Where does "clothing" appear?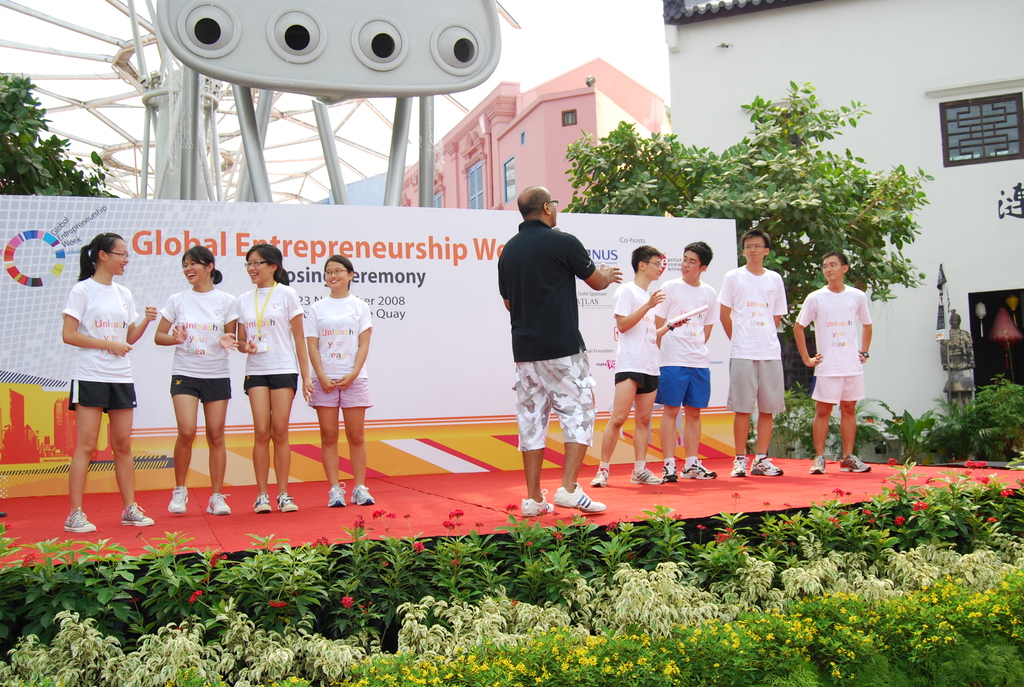
Appears at detection(794, 283, 874, 409).
